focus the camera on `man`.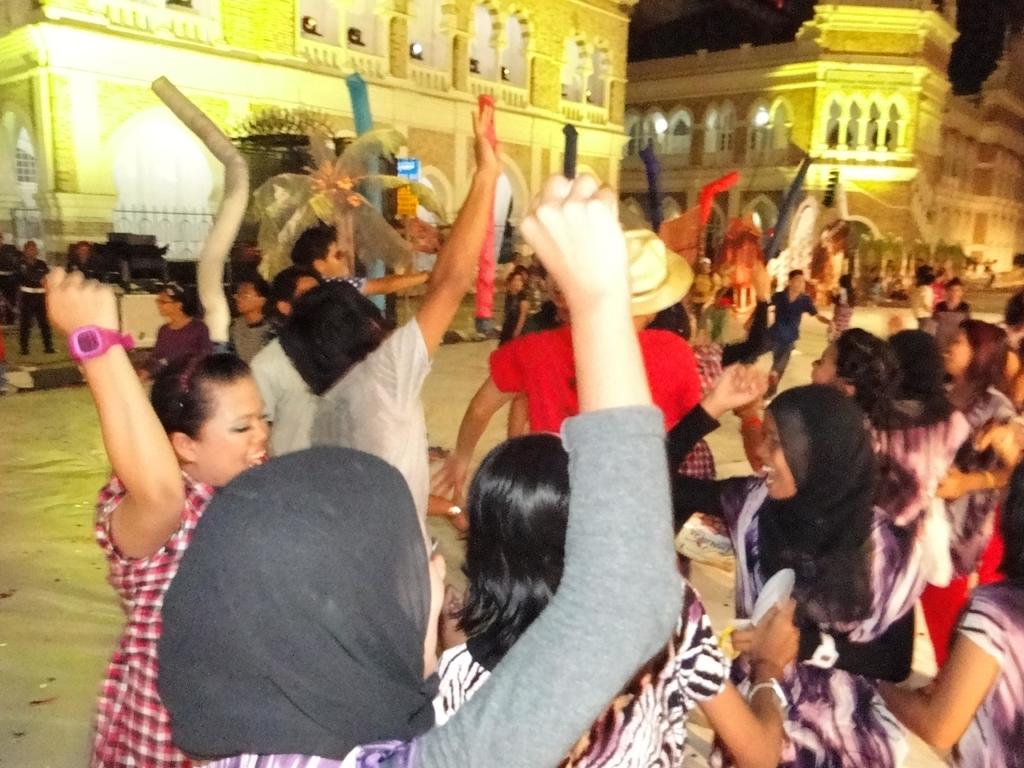
Focus region: select_region(759, 270, 839, 391).
